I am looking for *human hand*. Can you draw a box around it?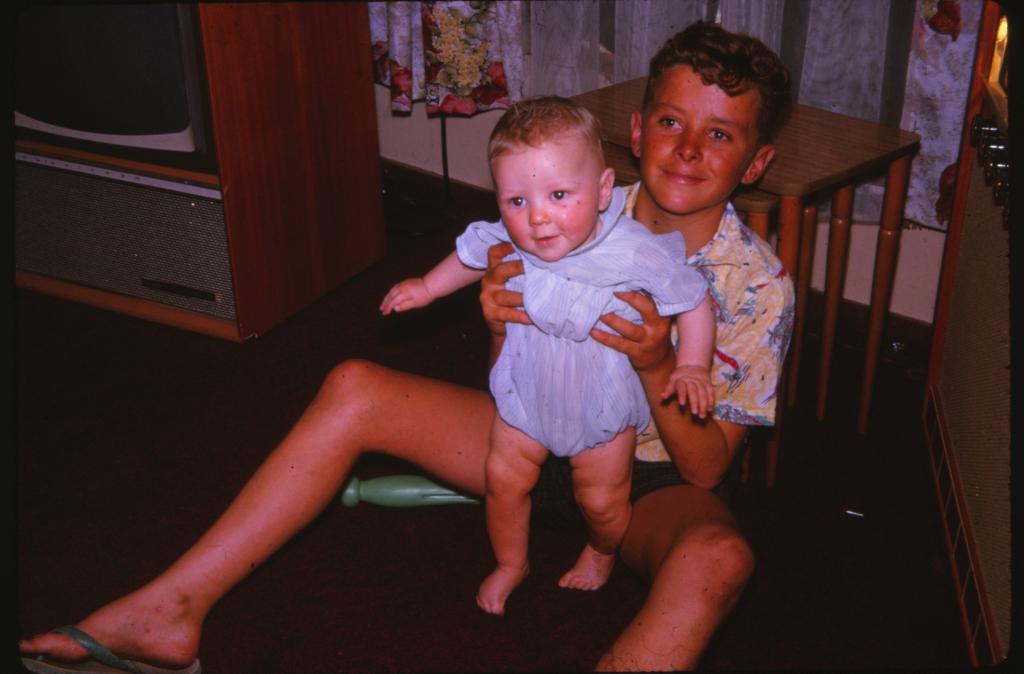
Sure, the bounding box is 588/288/675/374.
